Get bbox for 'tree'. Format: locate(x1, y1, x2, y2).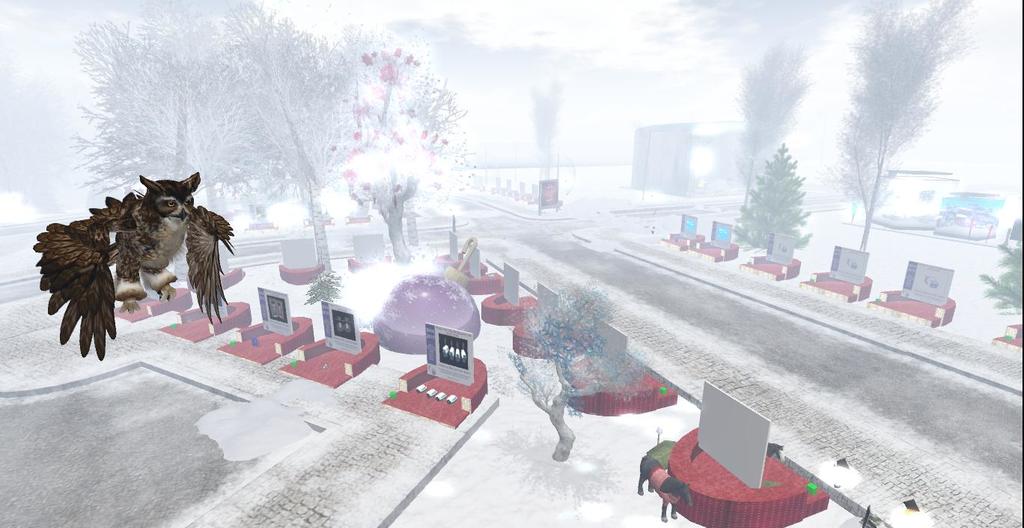
locate(315, 23, 472, 260).
